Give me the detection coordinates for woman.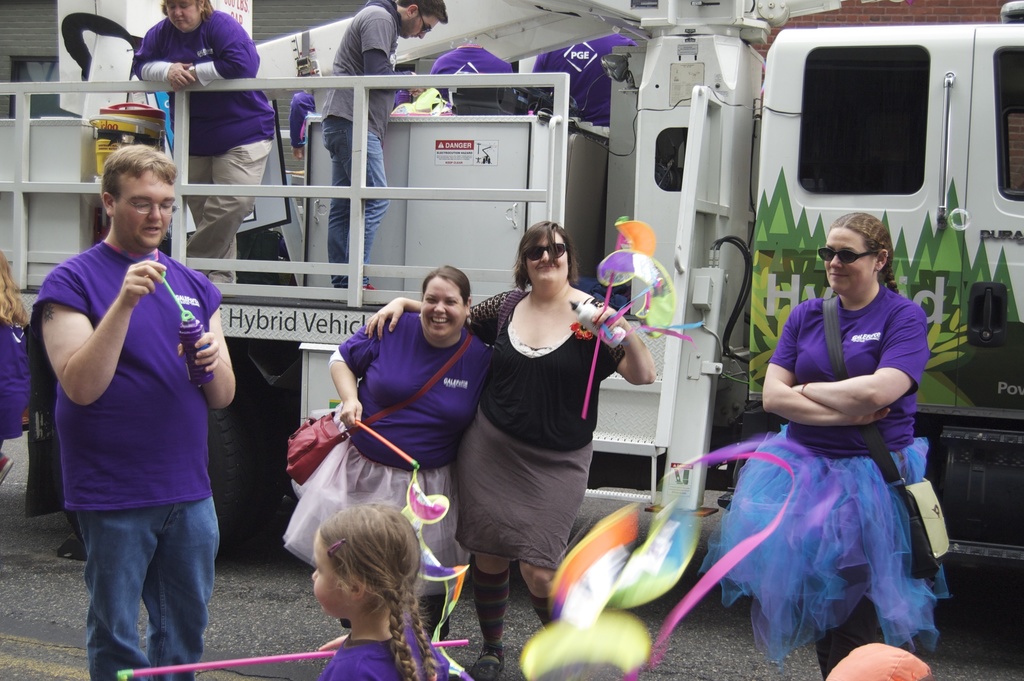
left=710, top=187, right=947, bottom=666.
